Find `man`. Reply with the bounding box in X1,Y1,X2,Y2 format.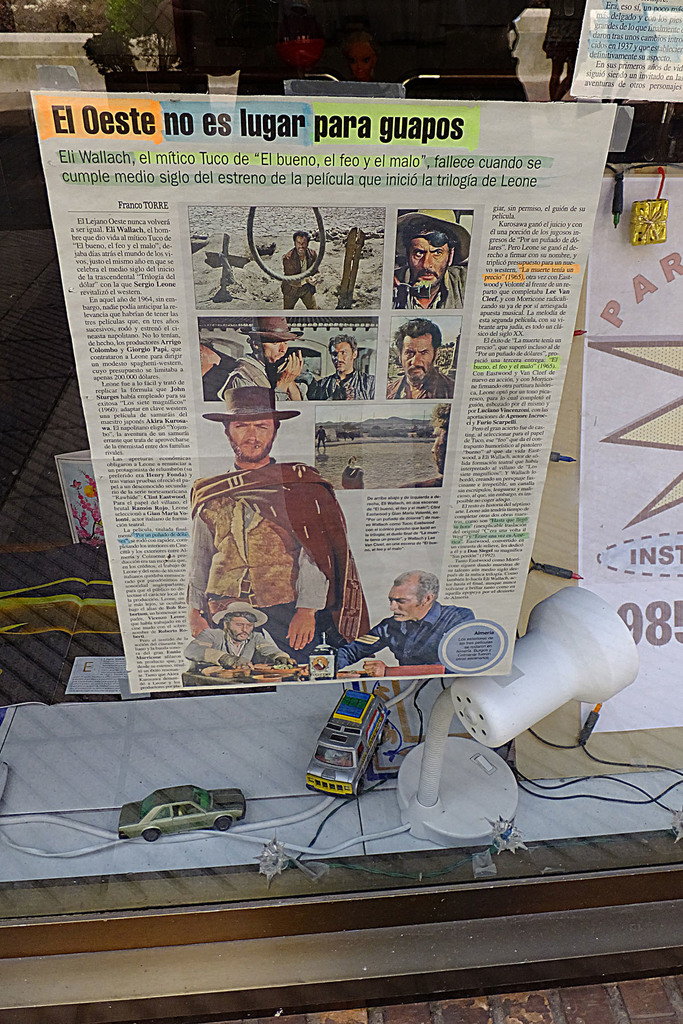
282,232,320,309.
